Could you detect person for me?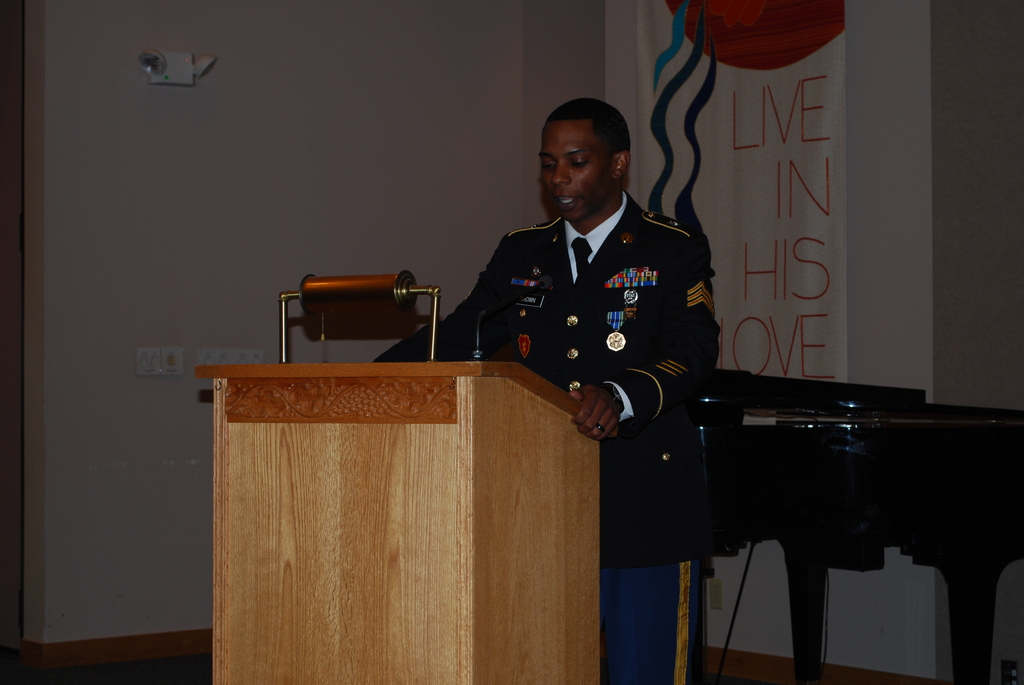
Detection result: rect(374, 98, 721, 684).
